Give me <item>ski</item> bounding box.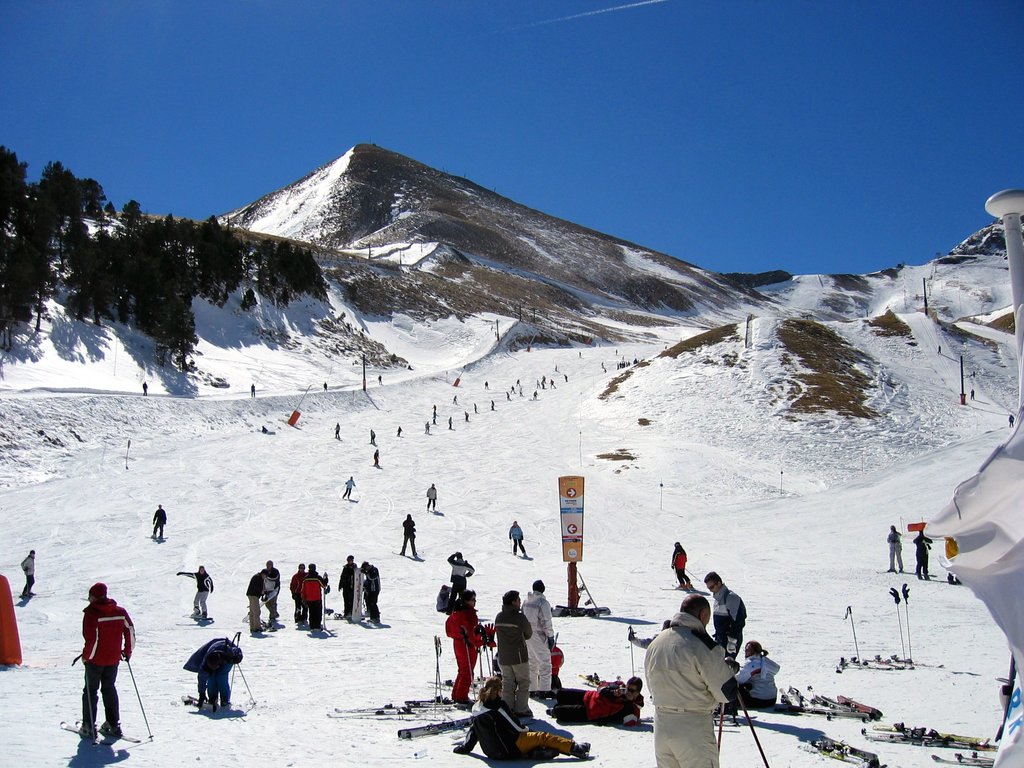
bbox(387, 714, 497, 744).
